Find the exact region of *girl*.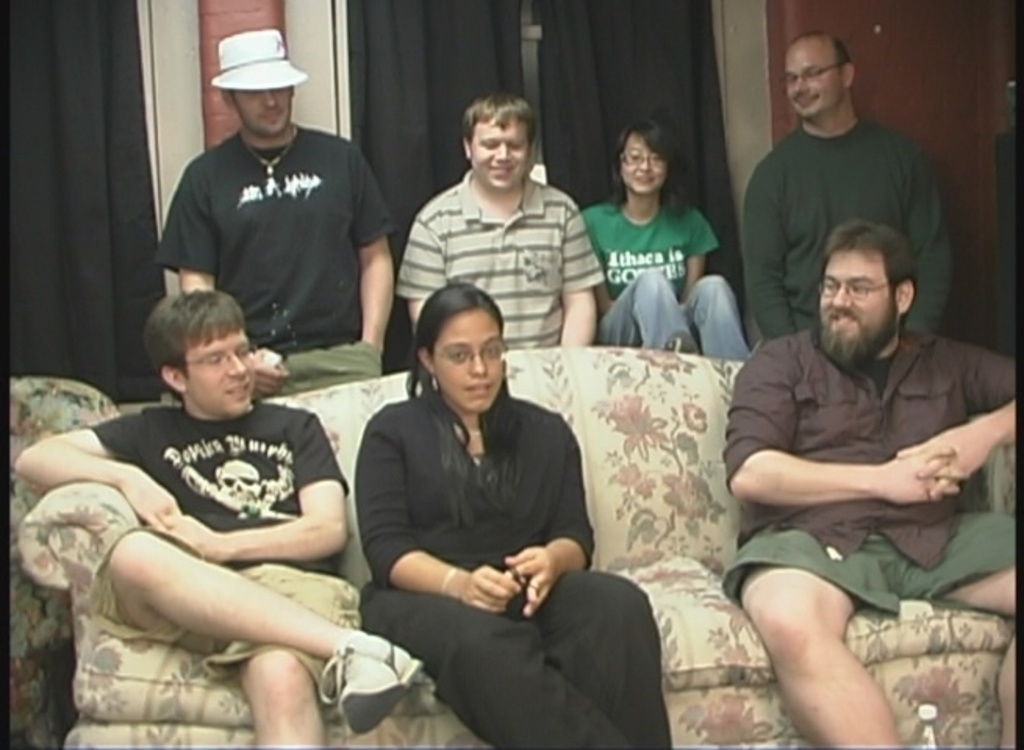
Exact region: (347, 280, 677, 748).
